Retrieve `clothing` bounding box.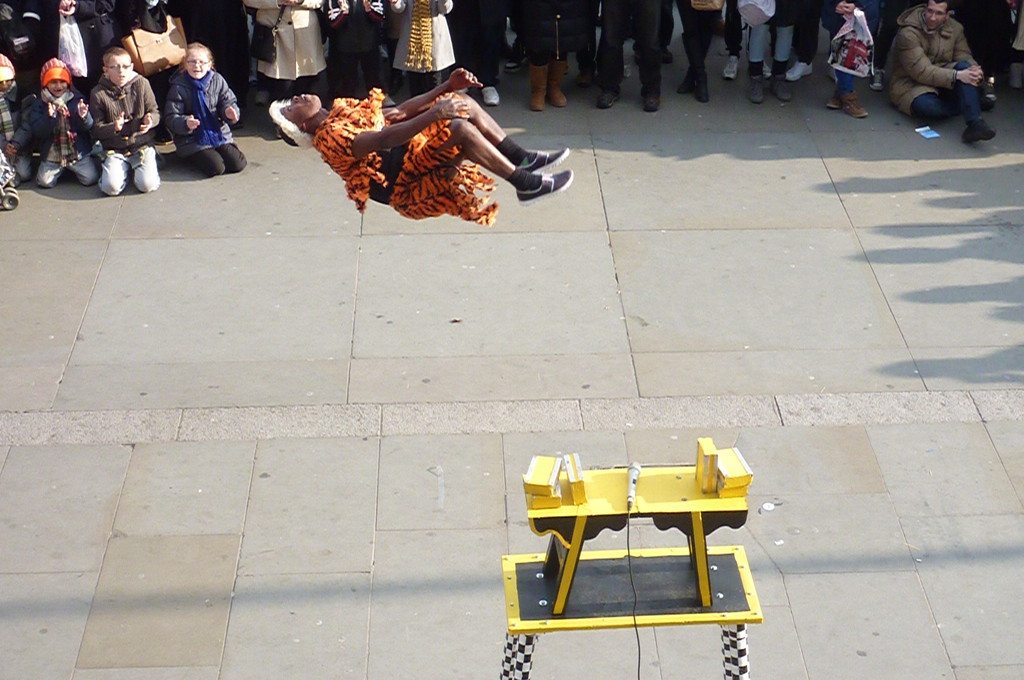
Bounding box: <region>905, 0, 992, 106</region>.
